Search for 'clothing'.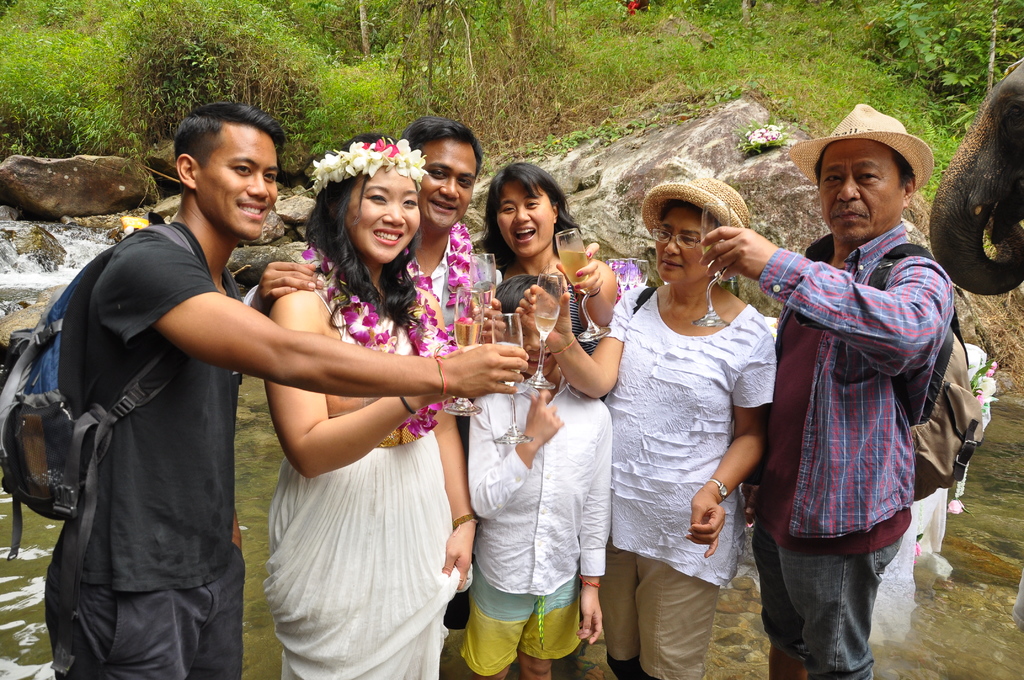
Found at detection(765, 188, 970, 609).
